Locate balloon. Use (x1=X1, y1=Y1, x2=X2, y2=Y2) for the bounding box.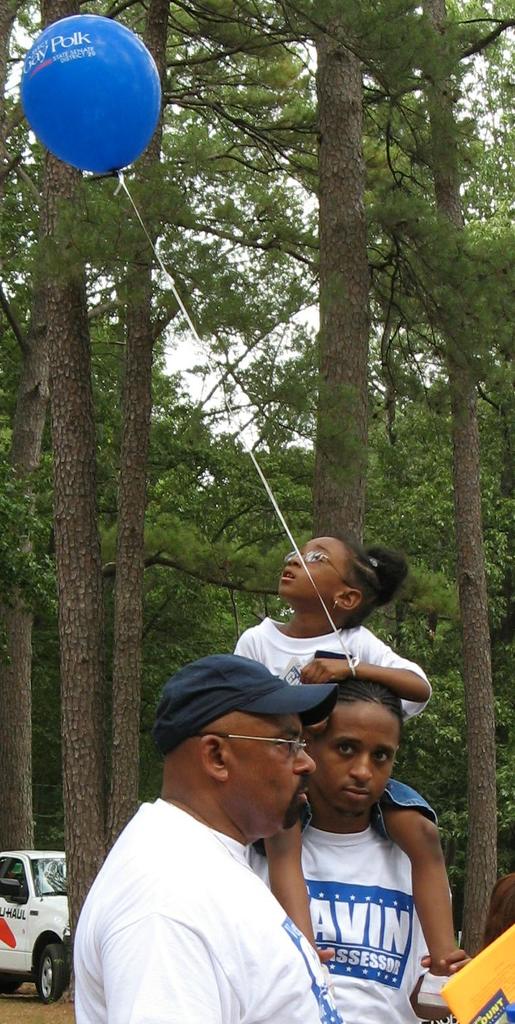
(x1=19, y1=12, x2=166, y2=174).
